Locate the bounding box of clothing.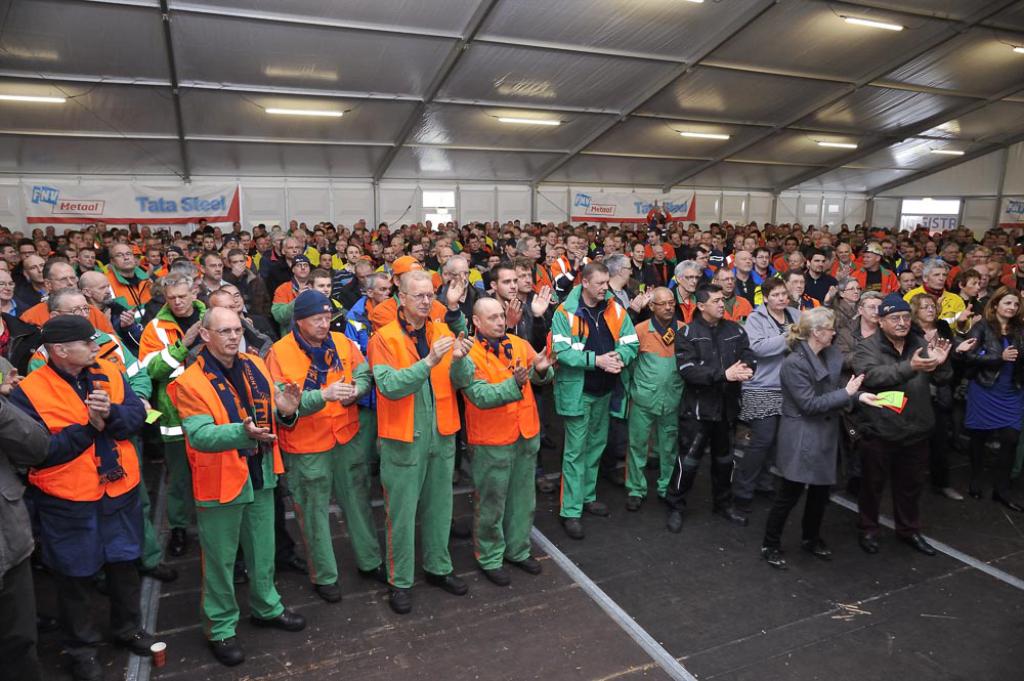
Bounding box: crop(553, 283, 642, 519).
